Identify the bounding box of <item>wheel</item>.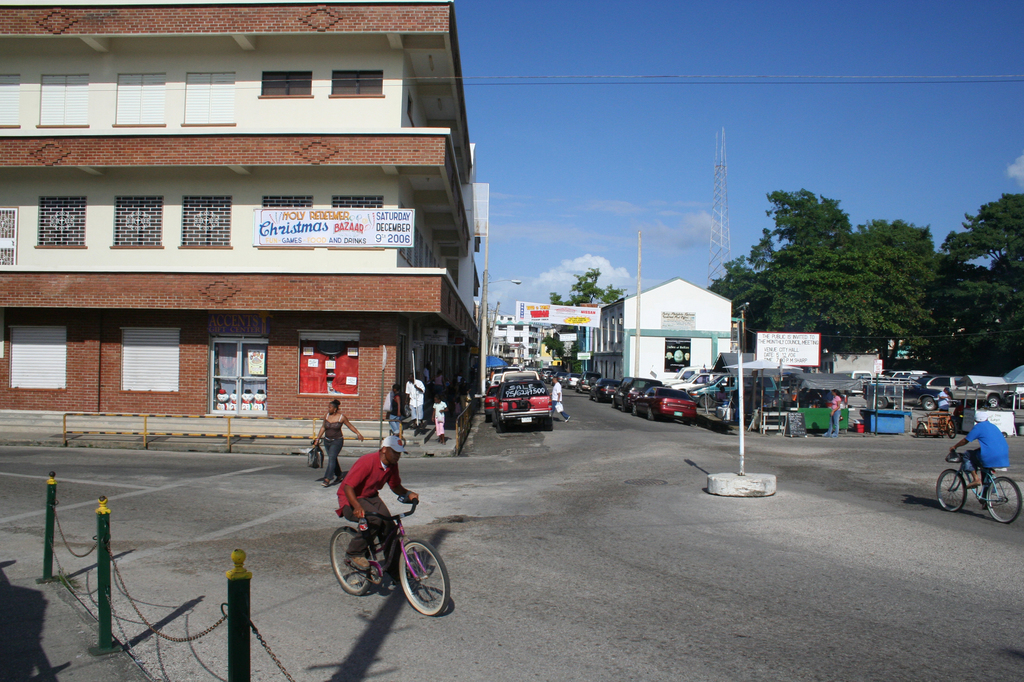
[left=587, top=391, right=591, bottom=399].
